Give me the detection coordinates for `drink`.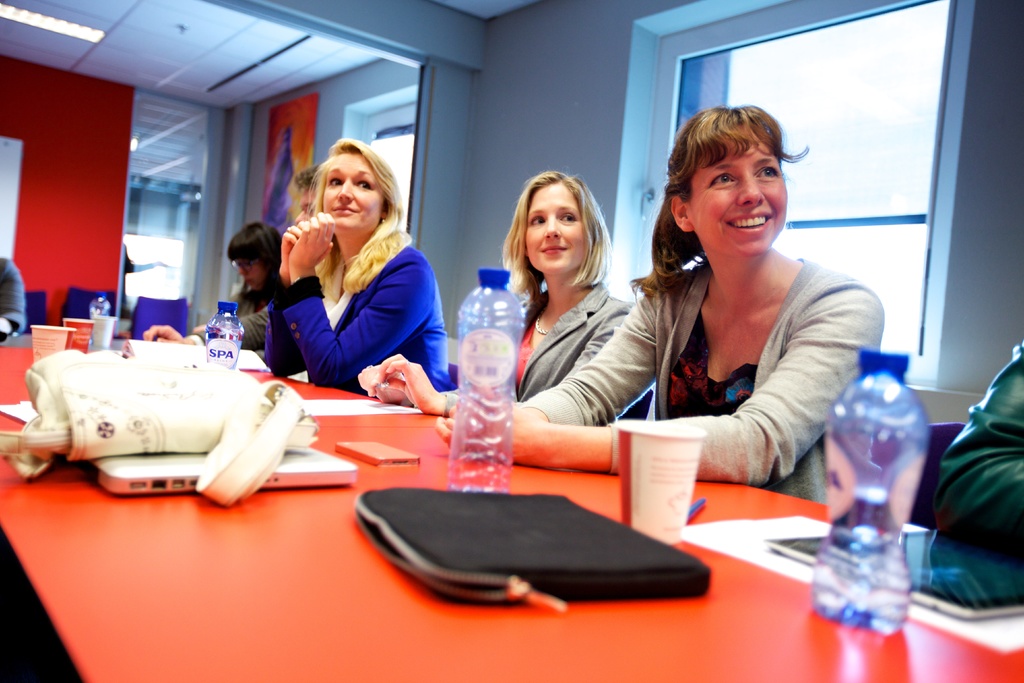
pyautogui.locateOnScreen(810, 345, 931, 636).
